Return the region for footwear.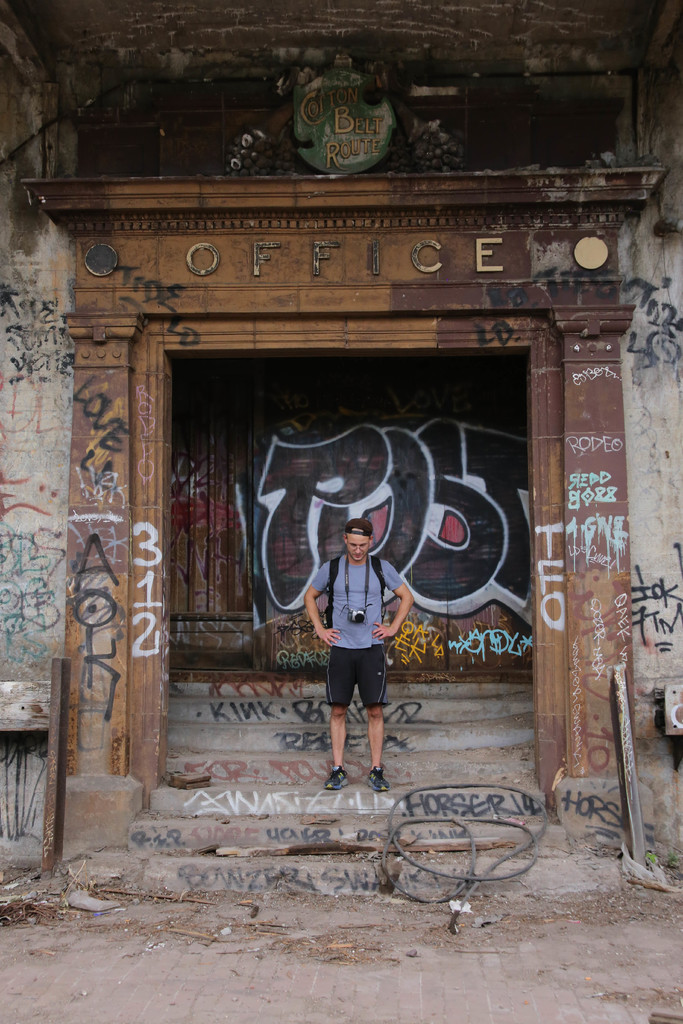
(x1=322, y1=762, x2=342, y2=791).
